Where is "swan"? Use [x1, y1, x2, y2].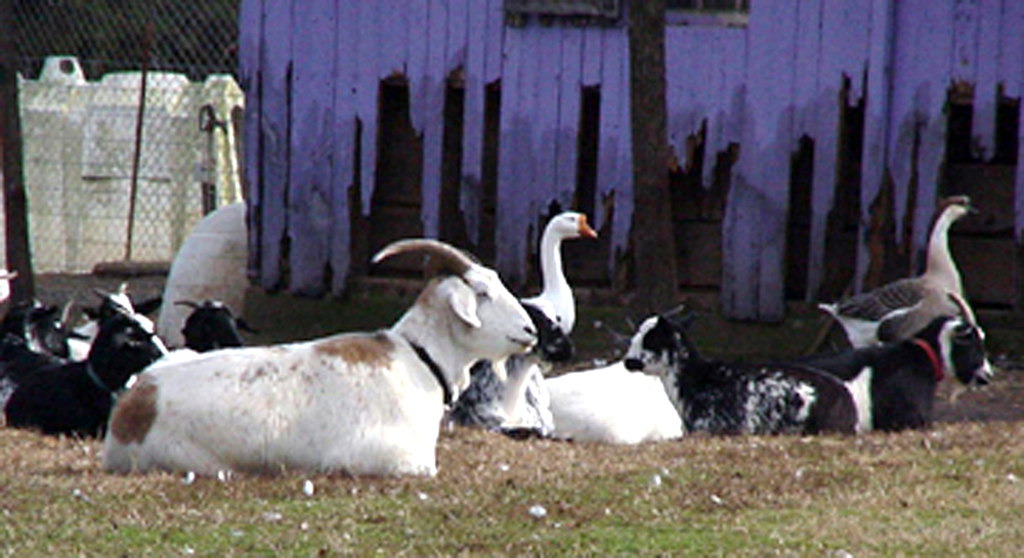
[521, 207, 603, 350].
